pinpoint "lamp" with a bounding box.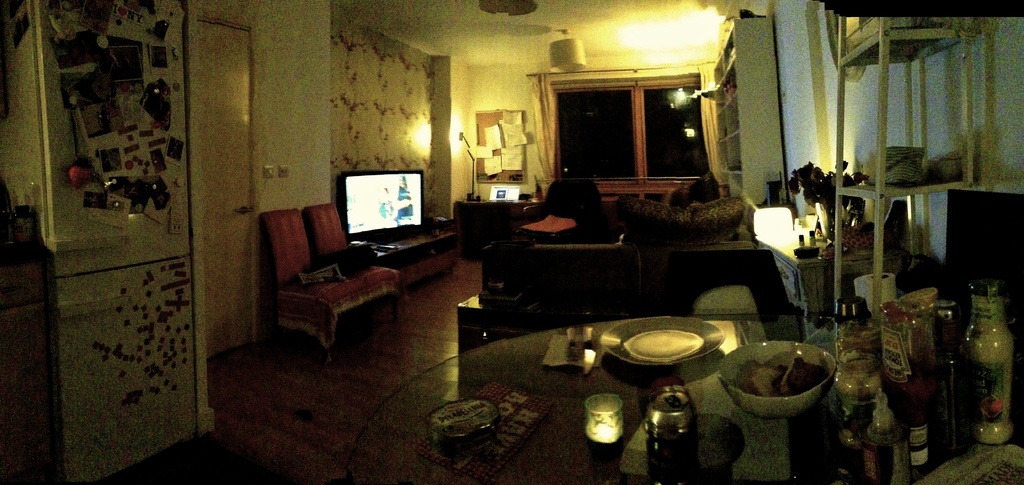
451/124/474/199.
